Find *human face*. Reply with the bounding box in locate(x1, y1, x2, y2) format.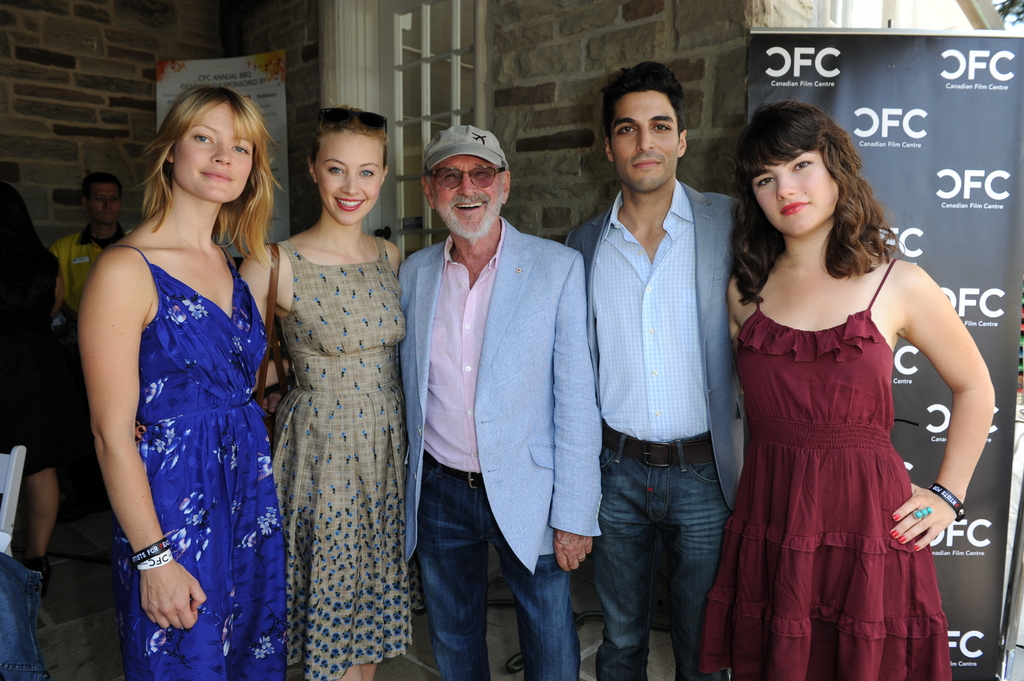
locate(753, 141, 845, 240).
